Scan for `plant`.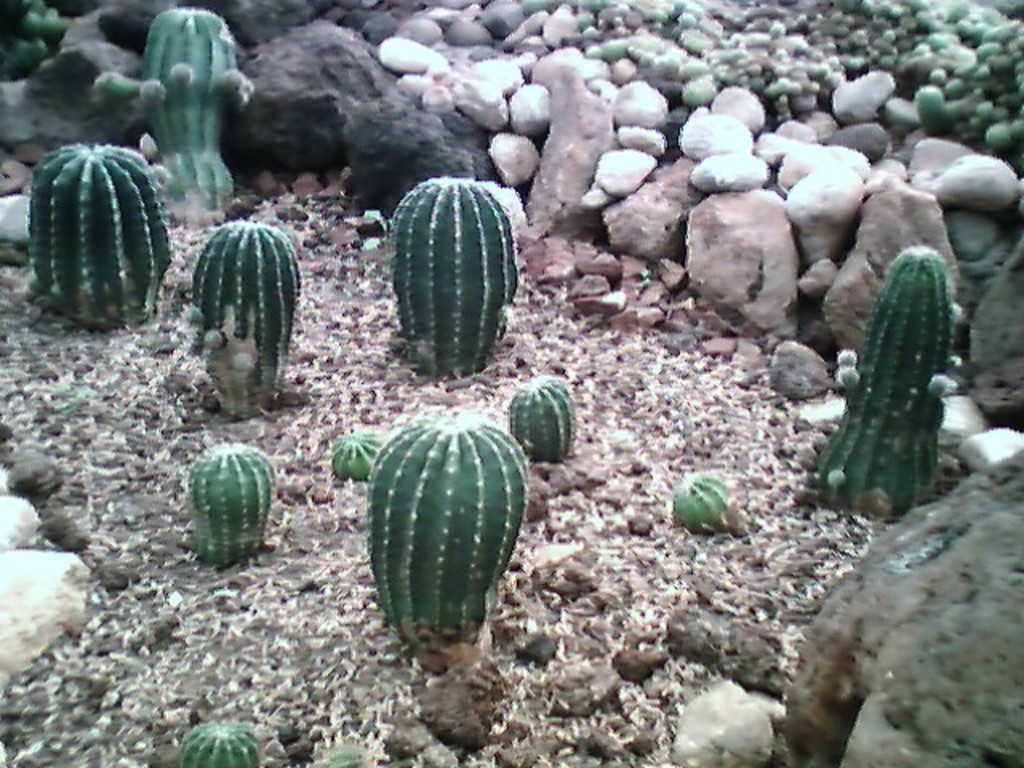
Scan result: bbox=(26, 133, 179, 330).
